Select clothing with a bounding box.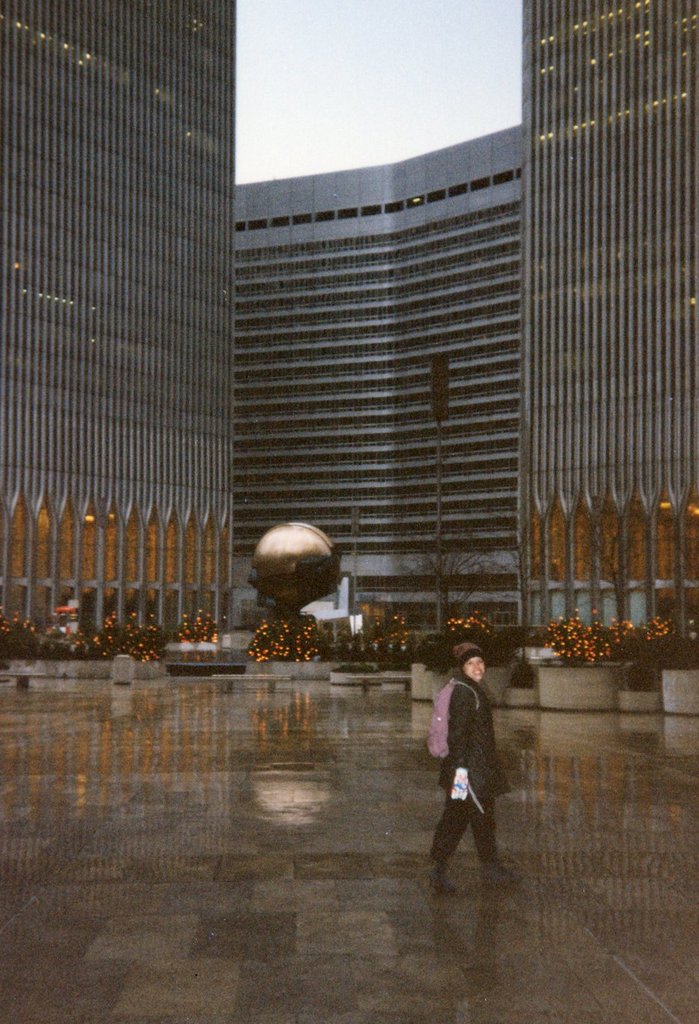
[left=431, top=657, right=509, bottom=822].
